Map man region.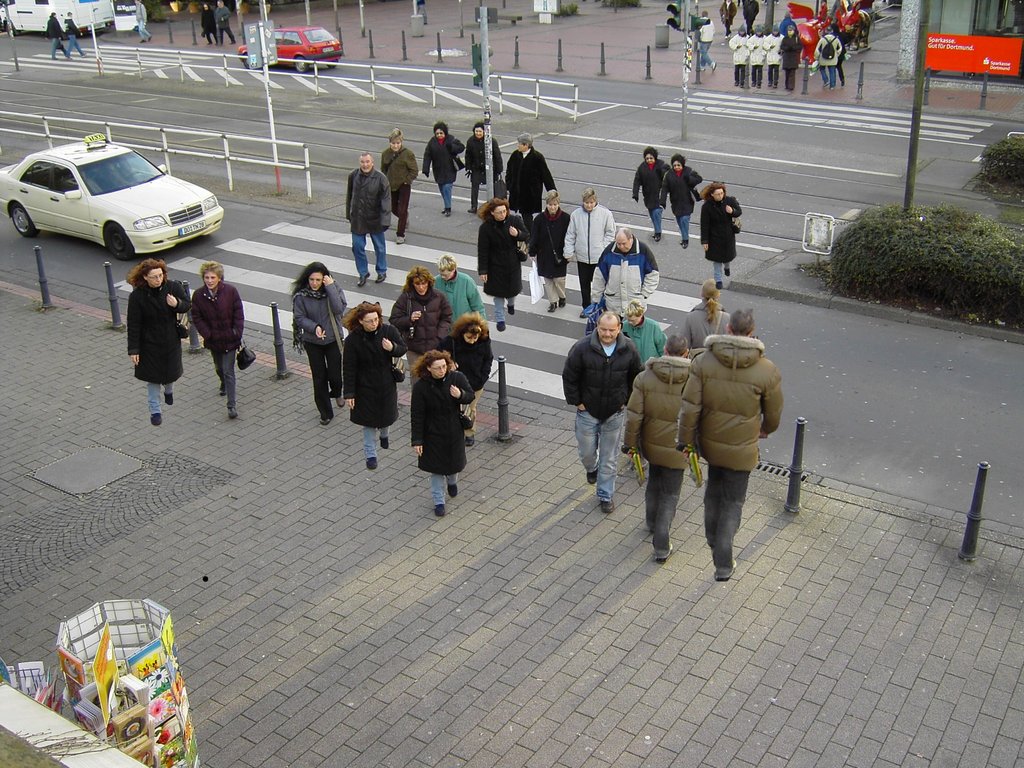
Mapped to region(68, 13, 84, 59).
